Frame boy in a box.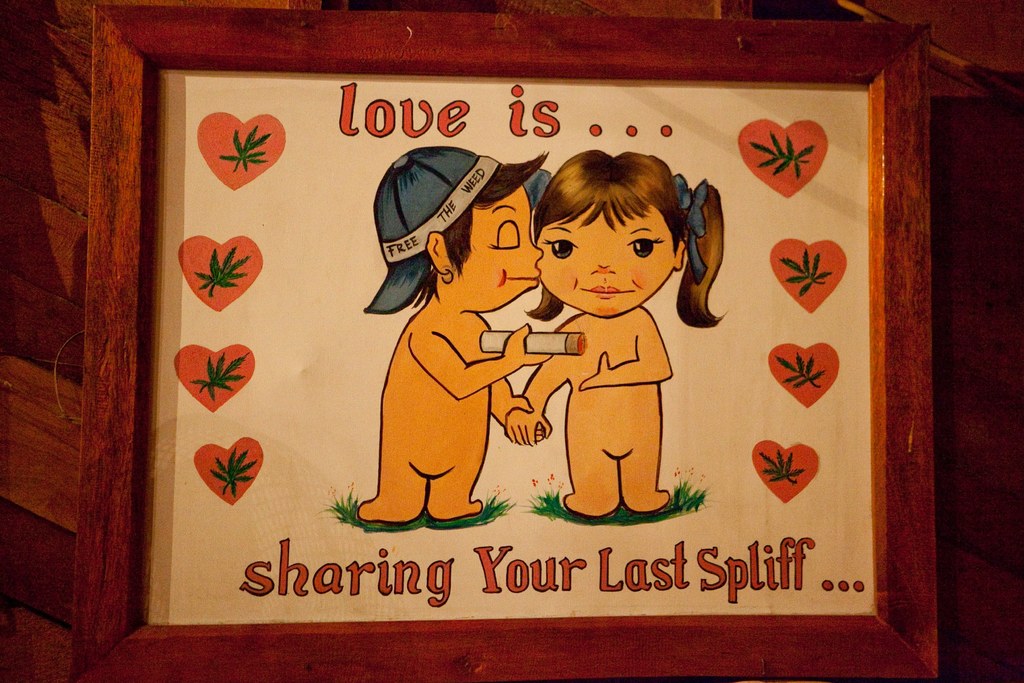
[354,144,554,527].
